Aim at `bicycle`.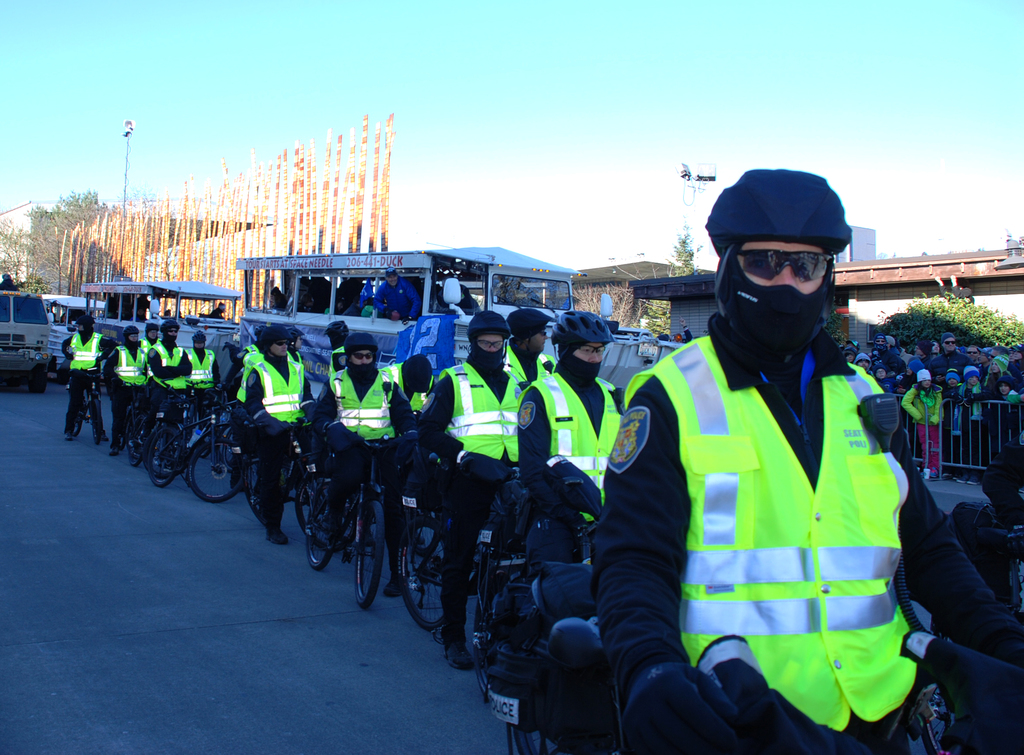
Aimed at (left=127, top=400, right=177, bottom=480).
